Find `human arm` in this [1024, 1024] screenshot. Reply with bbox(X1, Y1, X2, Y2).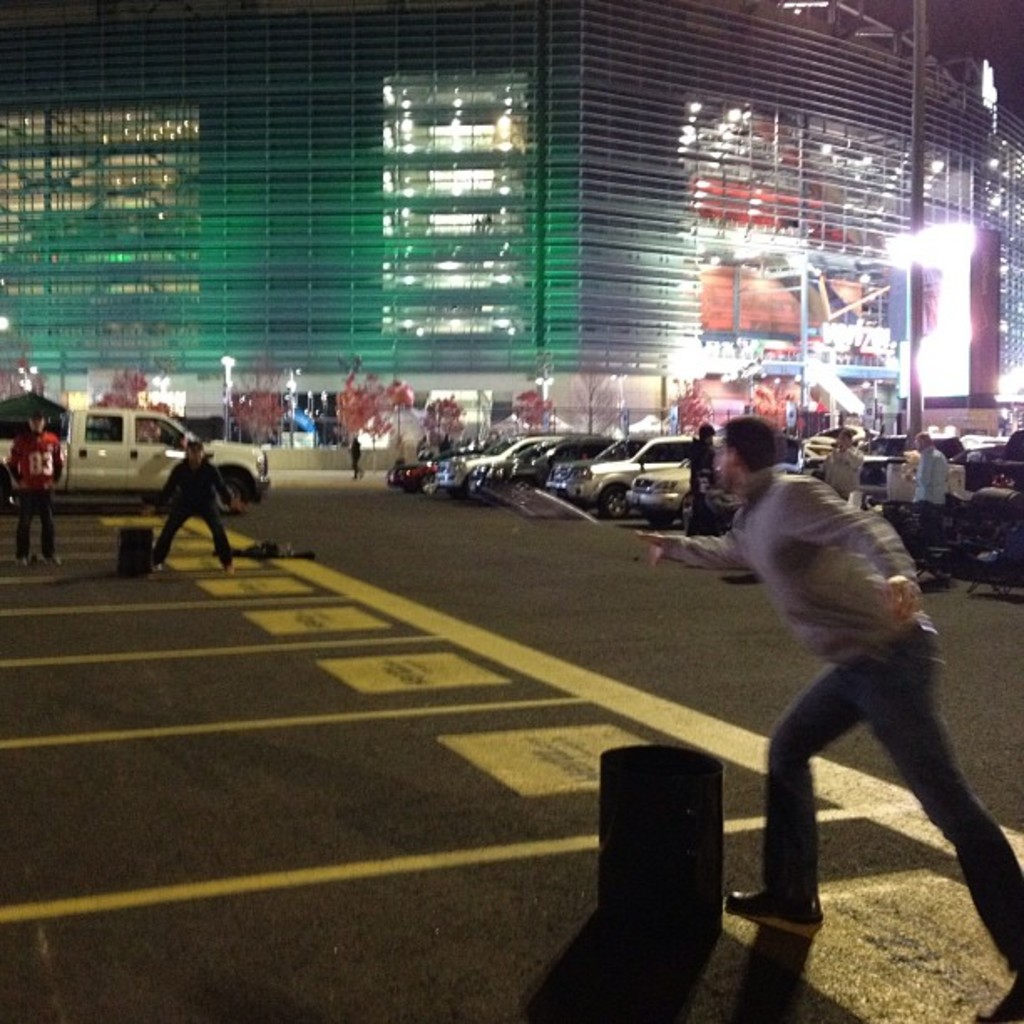
bbox(634, 524, 758, 566).
